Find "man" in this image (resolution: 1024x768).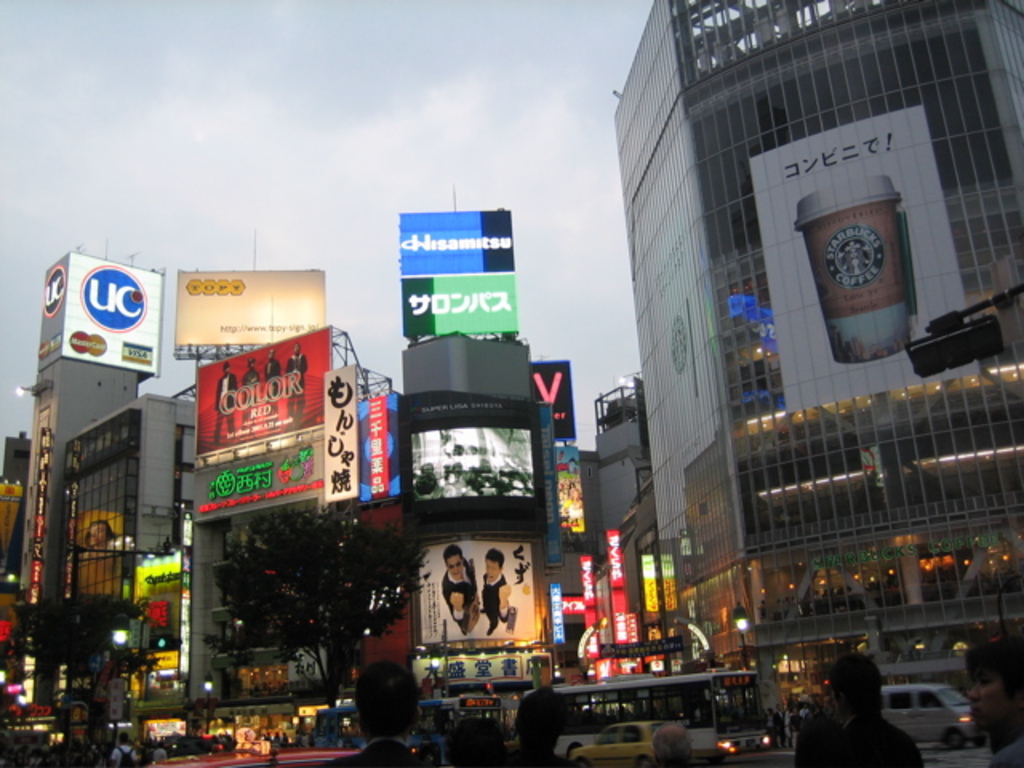
rect(234, 352, 264, 438).
